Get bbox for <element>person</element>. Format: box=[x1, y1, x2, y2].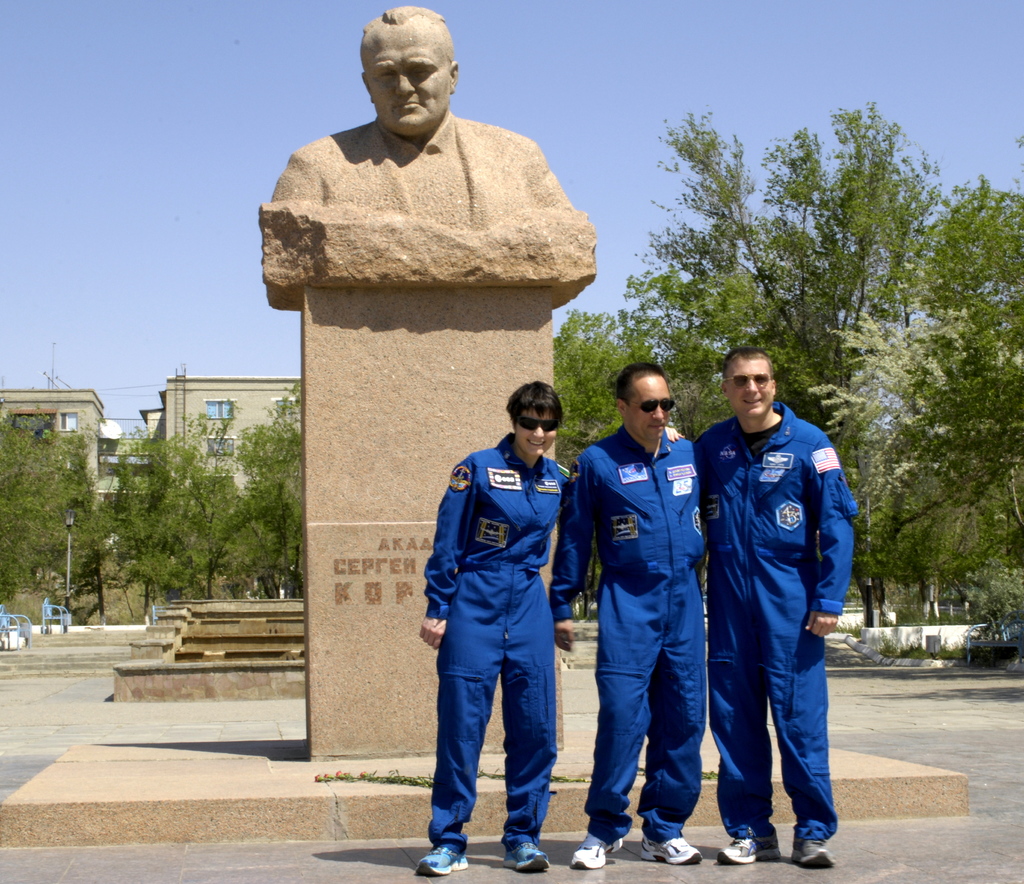
box=[268, 4, 570, 228].
